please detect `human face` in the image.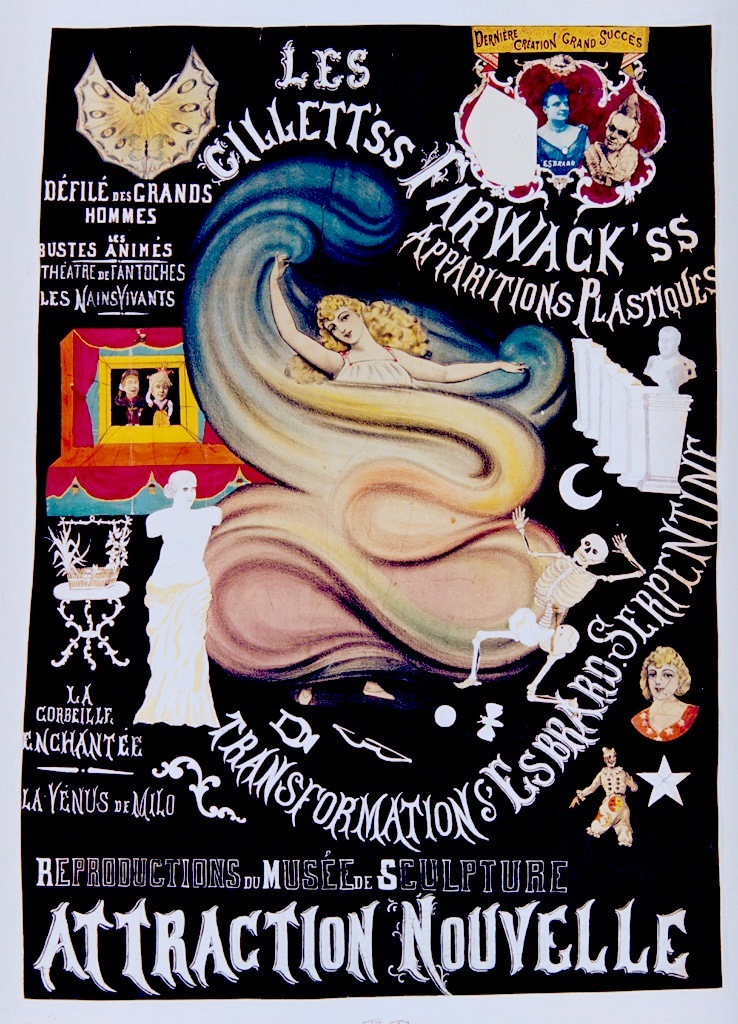
164 466 198 521.
